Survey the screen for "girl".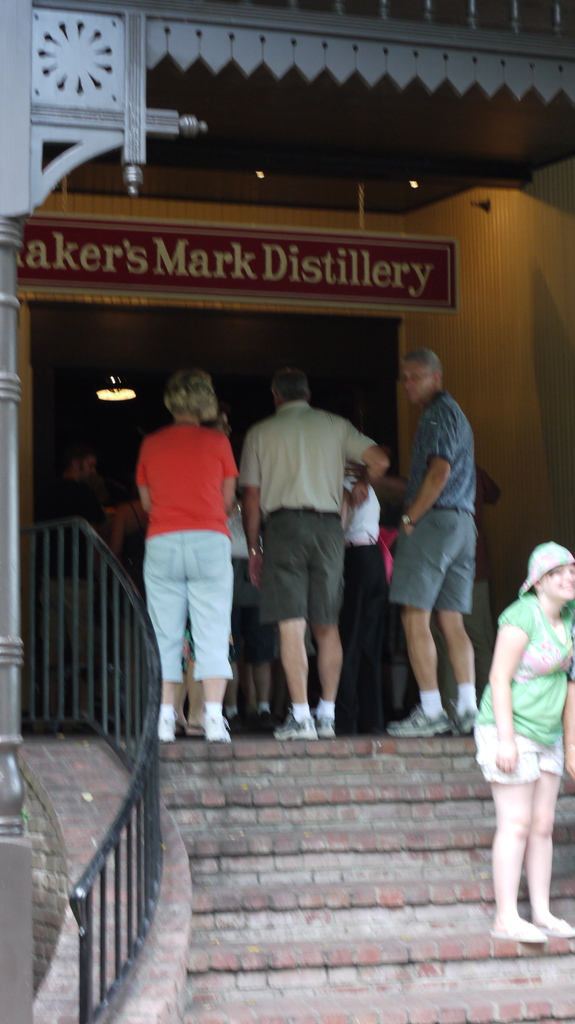
Survey found: x1=471 y1=539 x2=574 y2=941.
